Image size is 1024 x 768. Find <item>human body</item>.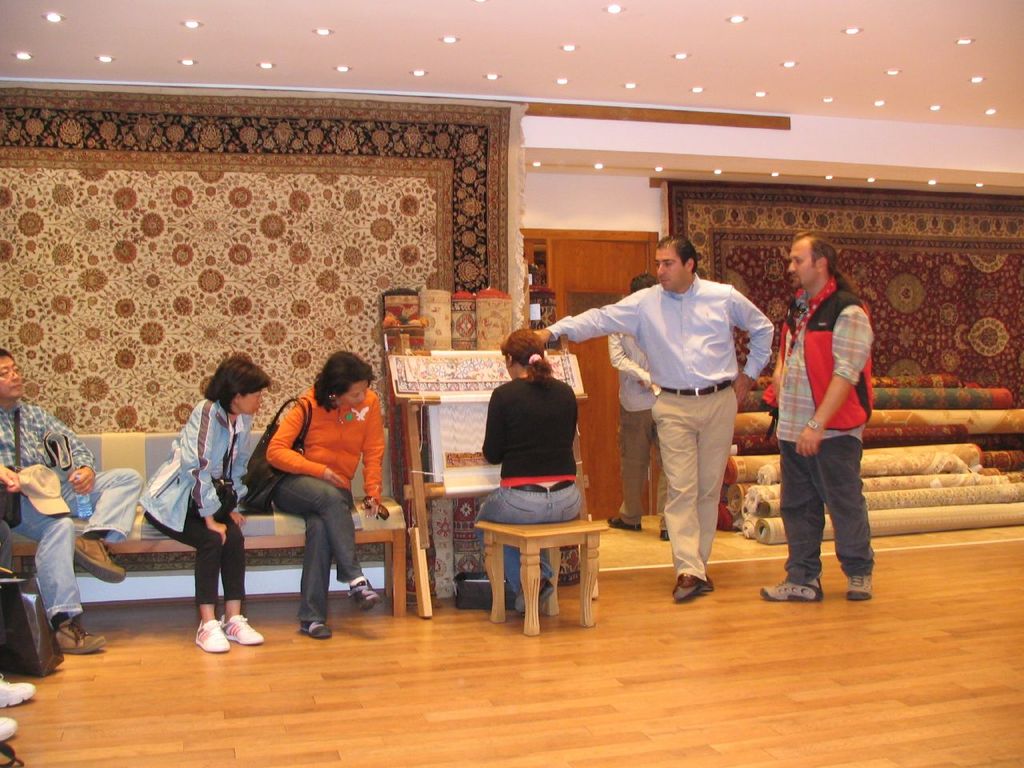
139/390/267/654.
